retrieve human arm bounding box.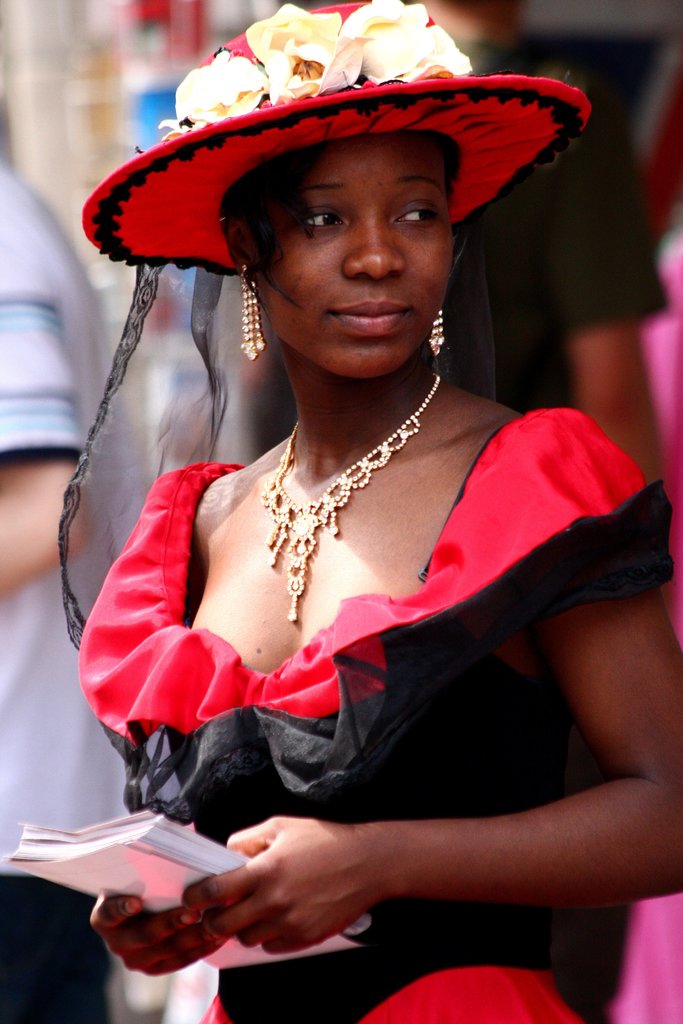
Bounding box: (x1=88, y1=612, x2=303, y2=977).
